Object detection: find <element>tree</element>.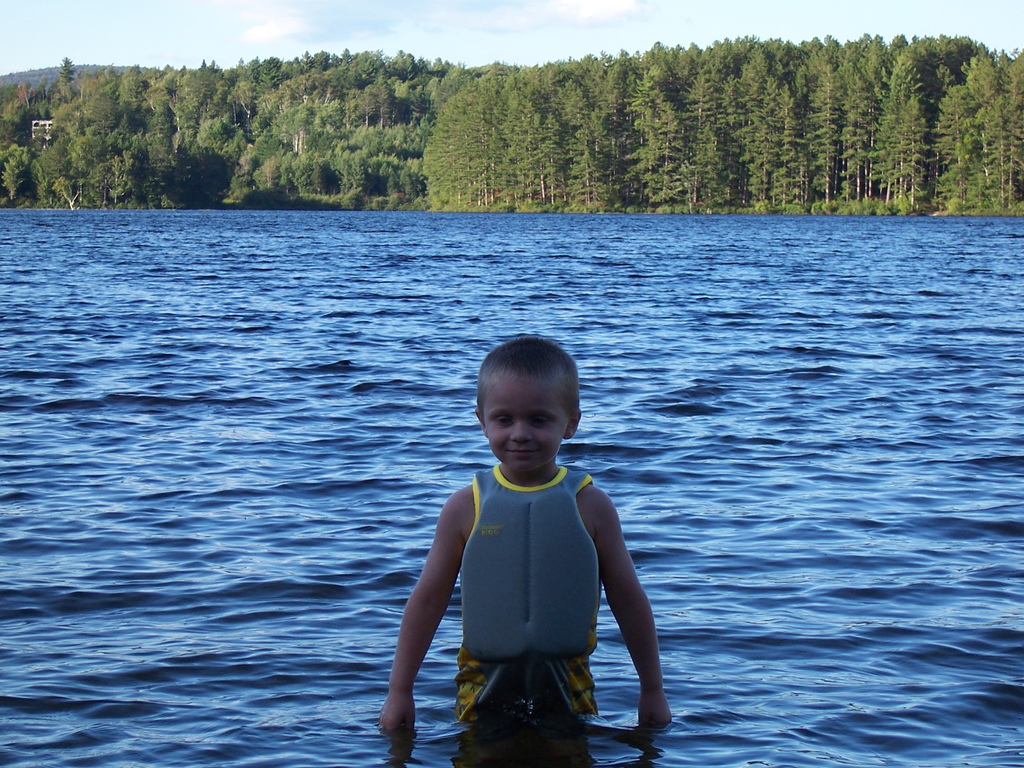
(117,60,175,207).
